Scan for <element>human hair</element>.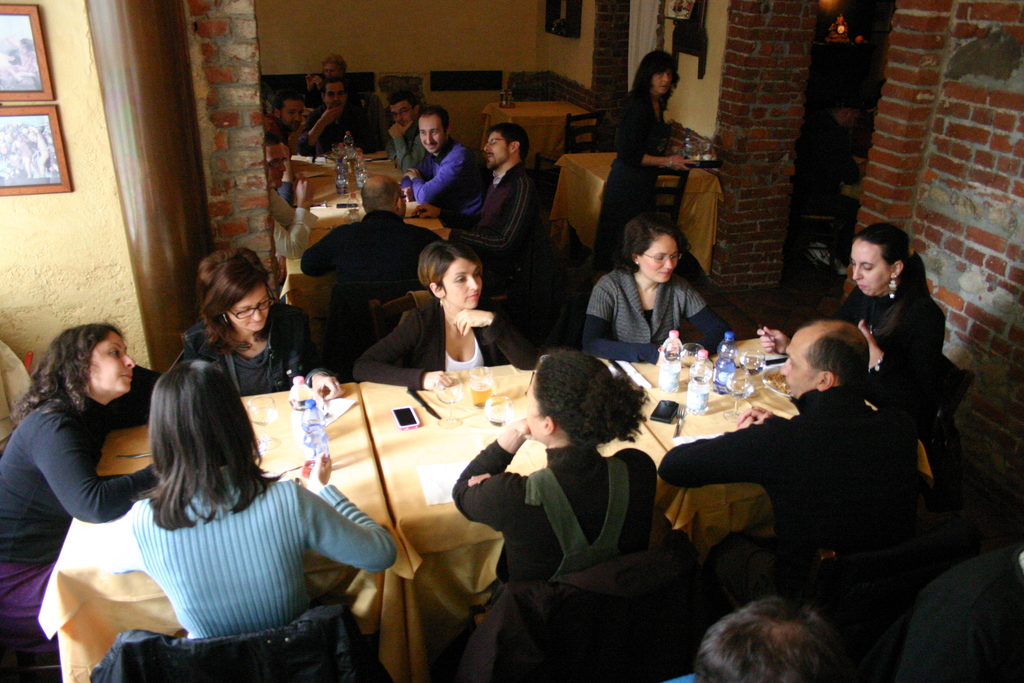
Scan result: {"x1": 314, "y1": 52, "x2": 351, "y2": 73}.
